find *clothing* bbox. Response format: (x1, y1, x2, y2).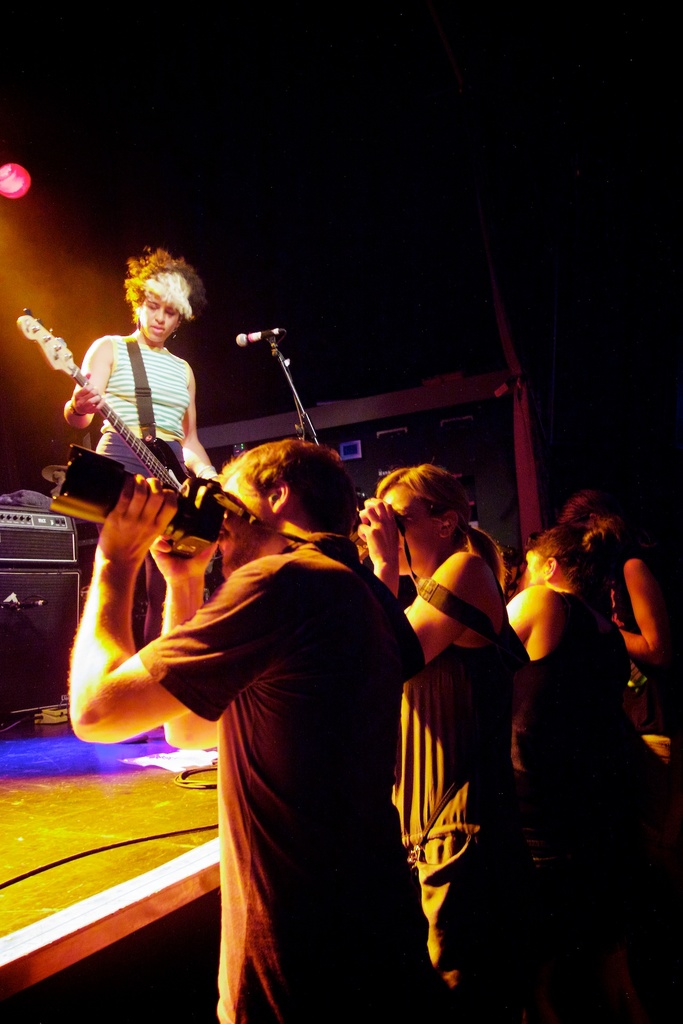
(149, 532, 424, 1018).
